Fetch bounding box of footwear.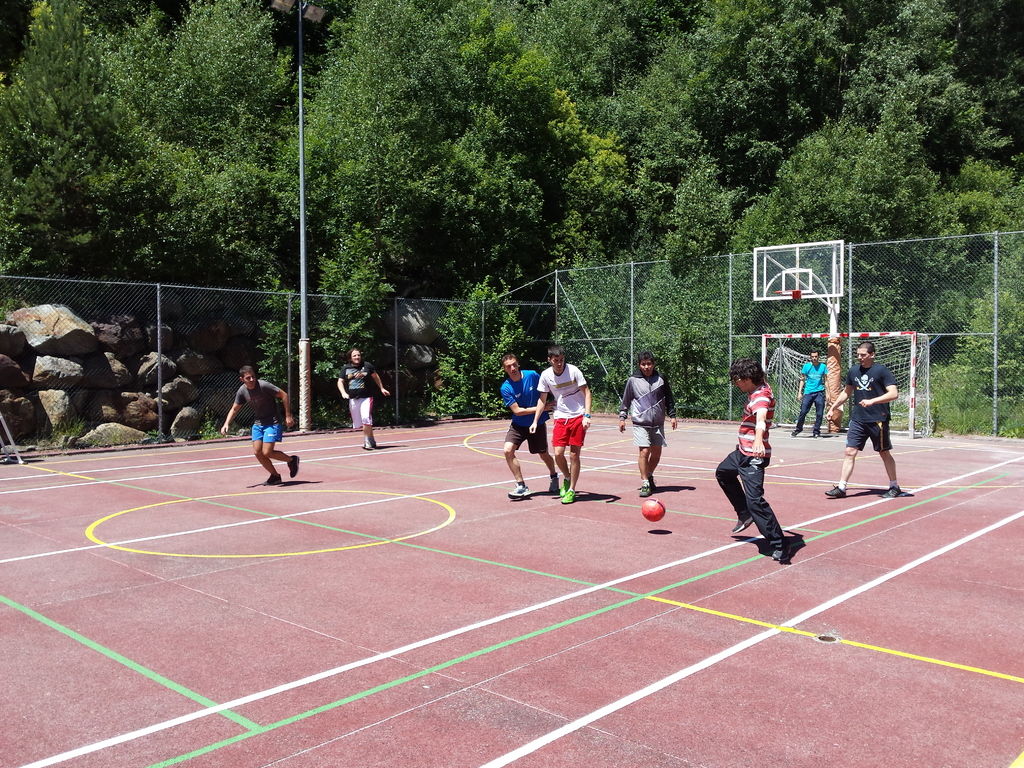
Bbox: (left=824, top=481, right=847, bottom=499).
